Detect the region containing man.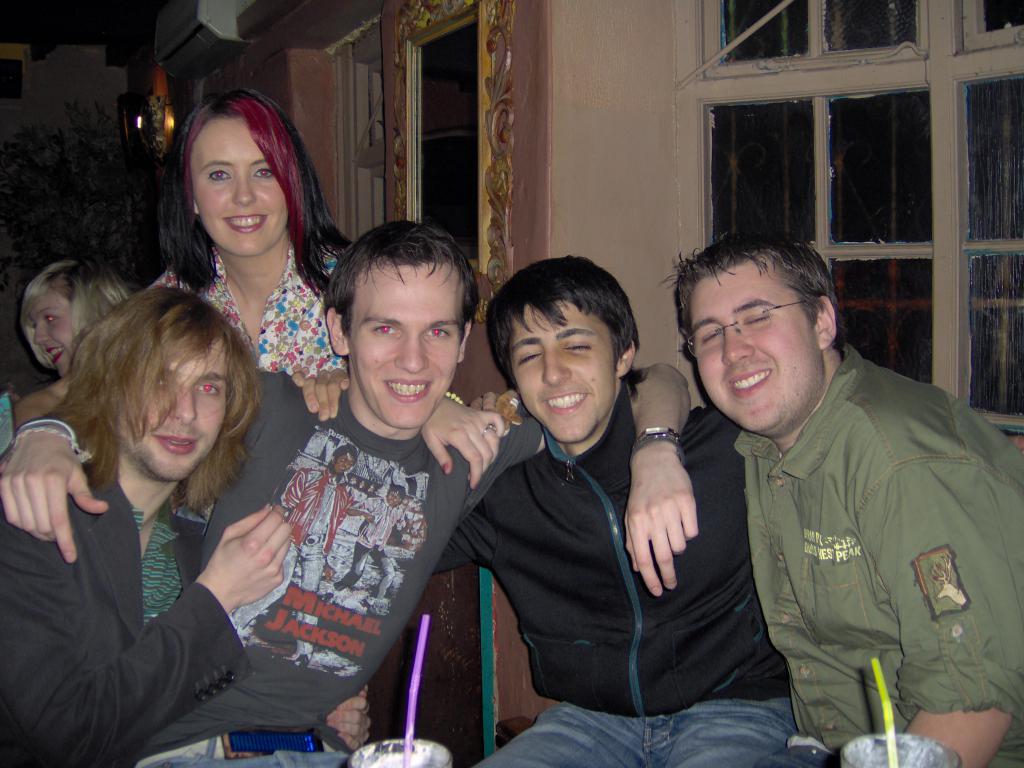
x1=0, y1=220, x2=698, y2=767.
